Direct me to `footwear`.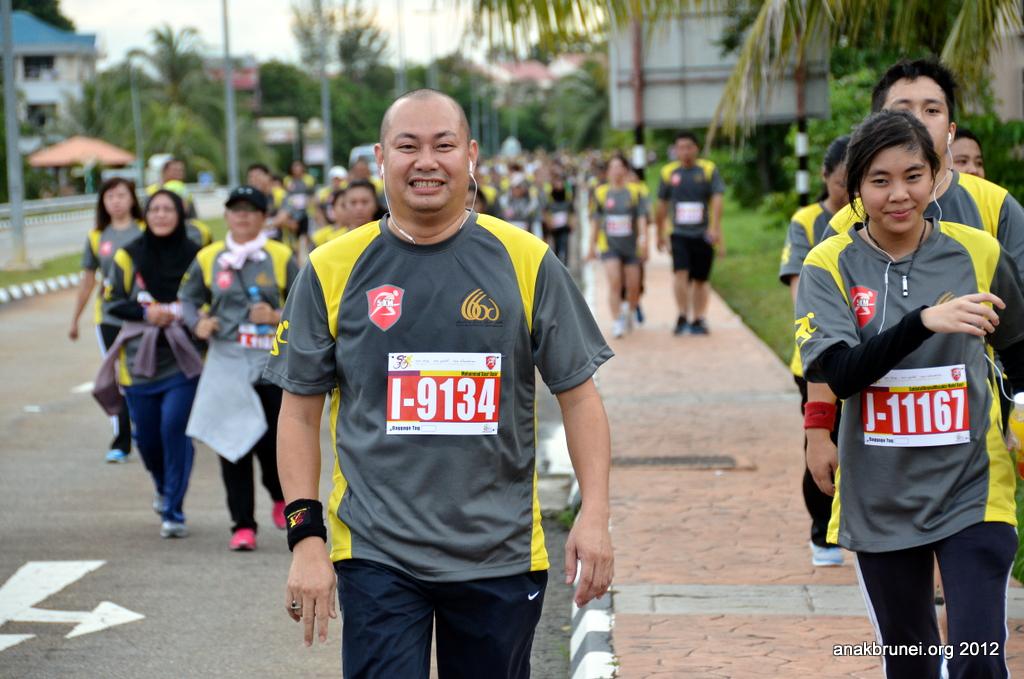
Direction: (148, 494, 165, 510).
